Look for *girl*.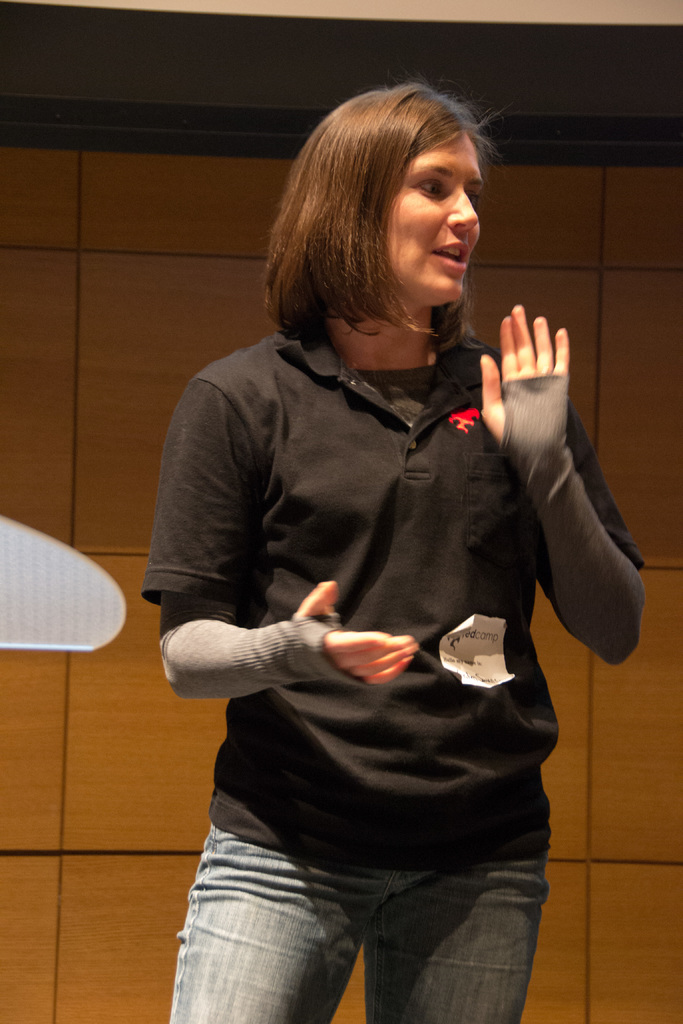
Found: [left=145, top=63, right=625, bottom=1023].
